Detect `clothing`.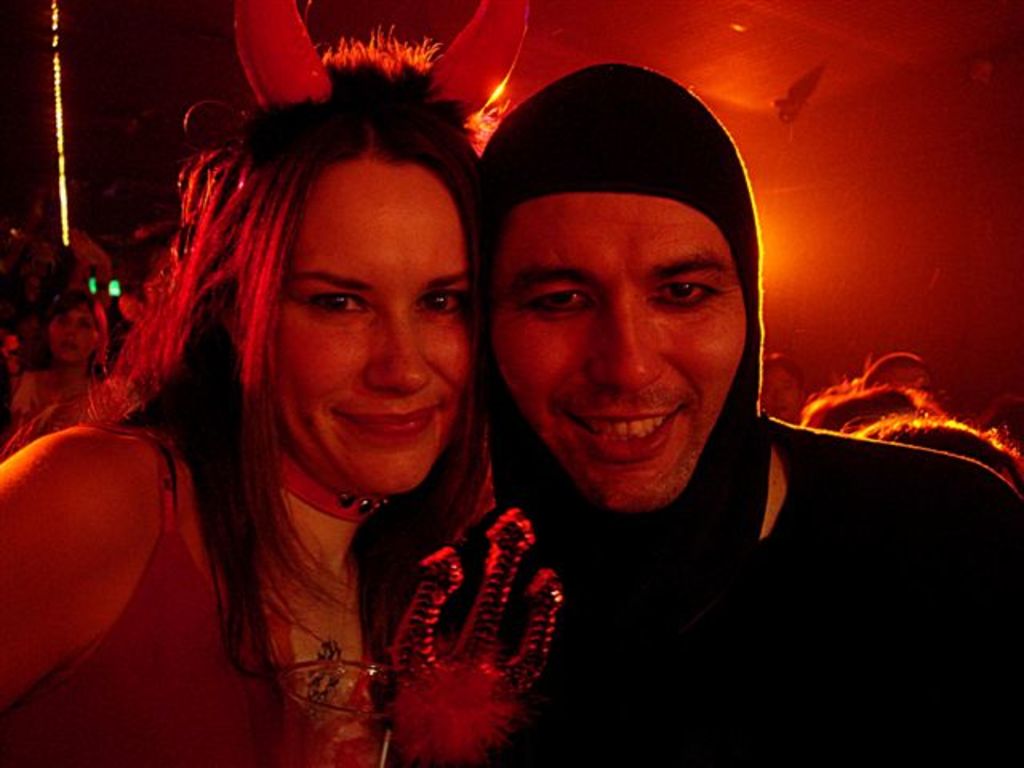
Detected at rect(365, 416, 1022, 766).
